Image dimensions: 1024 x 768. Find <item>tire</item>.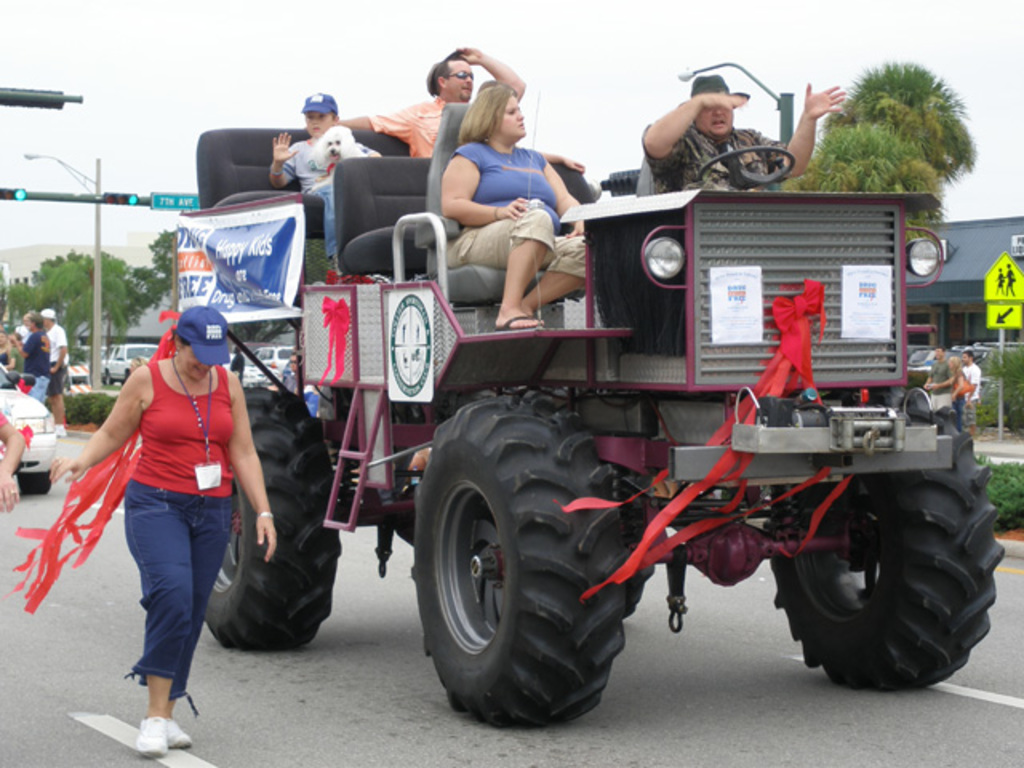
bbox=(16, 470, 50, 493).
